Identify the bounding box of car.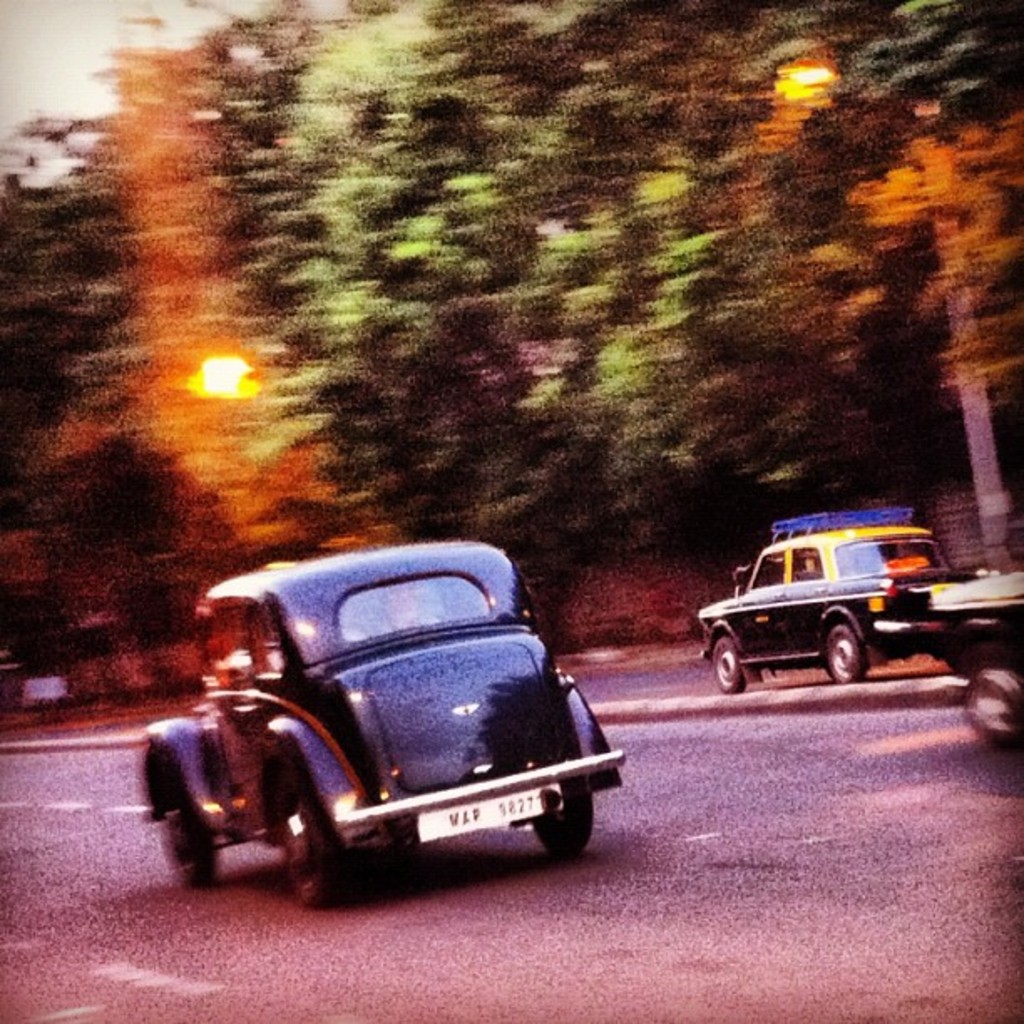
box=[895, 574, 1022, 746].
